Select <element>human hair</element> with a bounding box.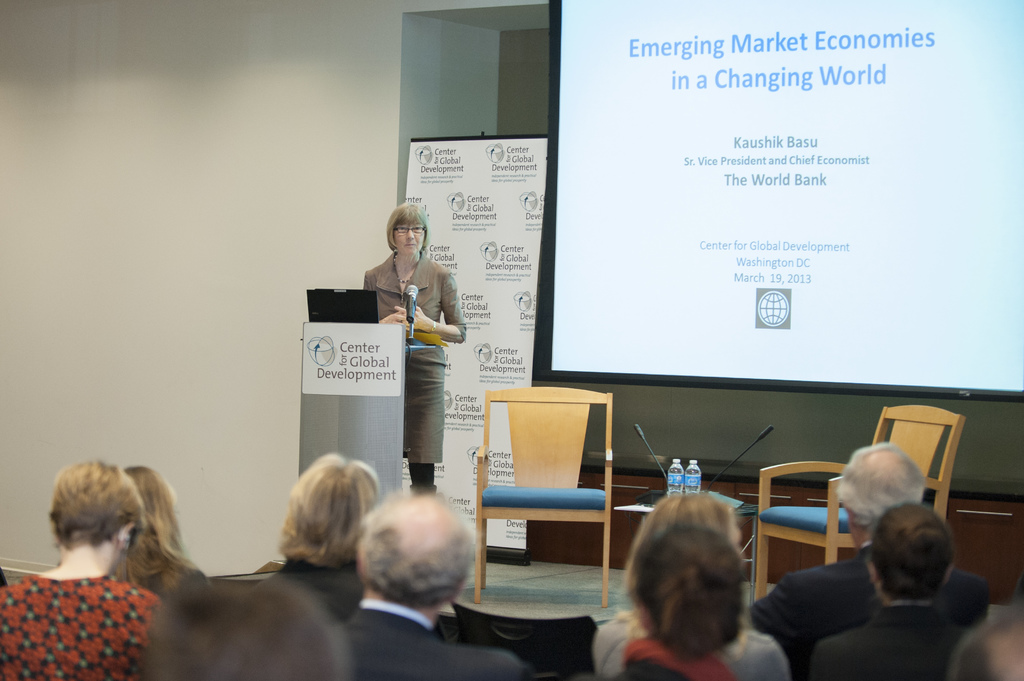
871:502:955:597.
